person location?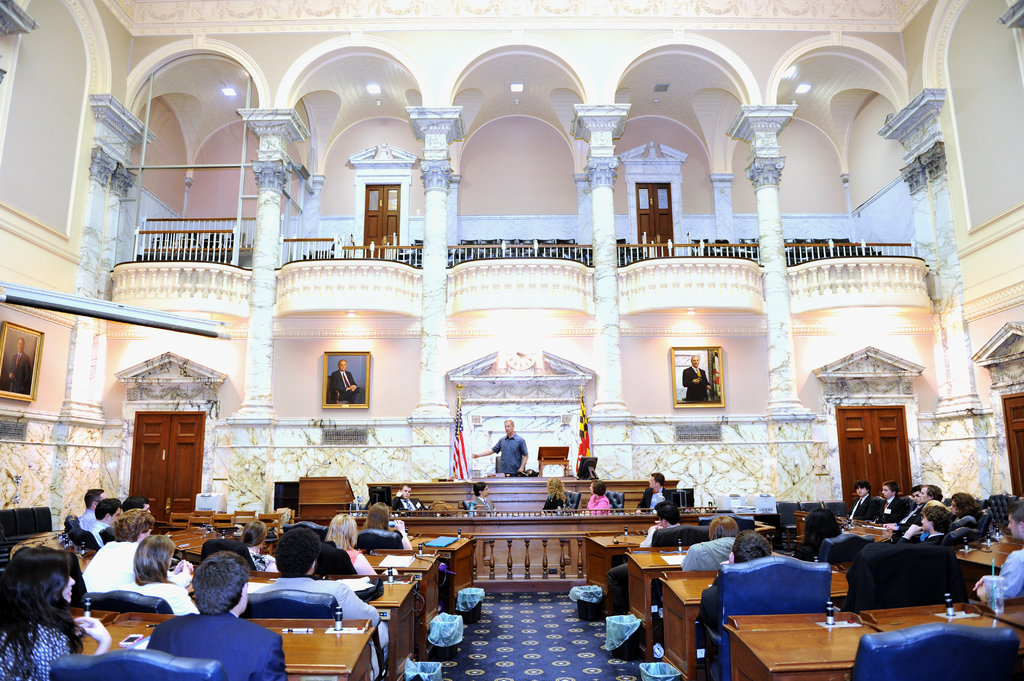
[639, 473, 678, 511]
